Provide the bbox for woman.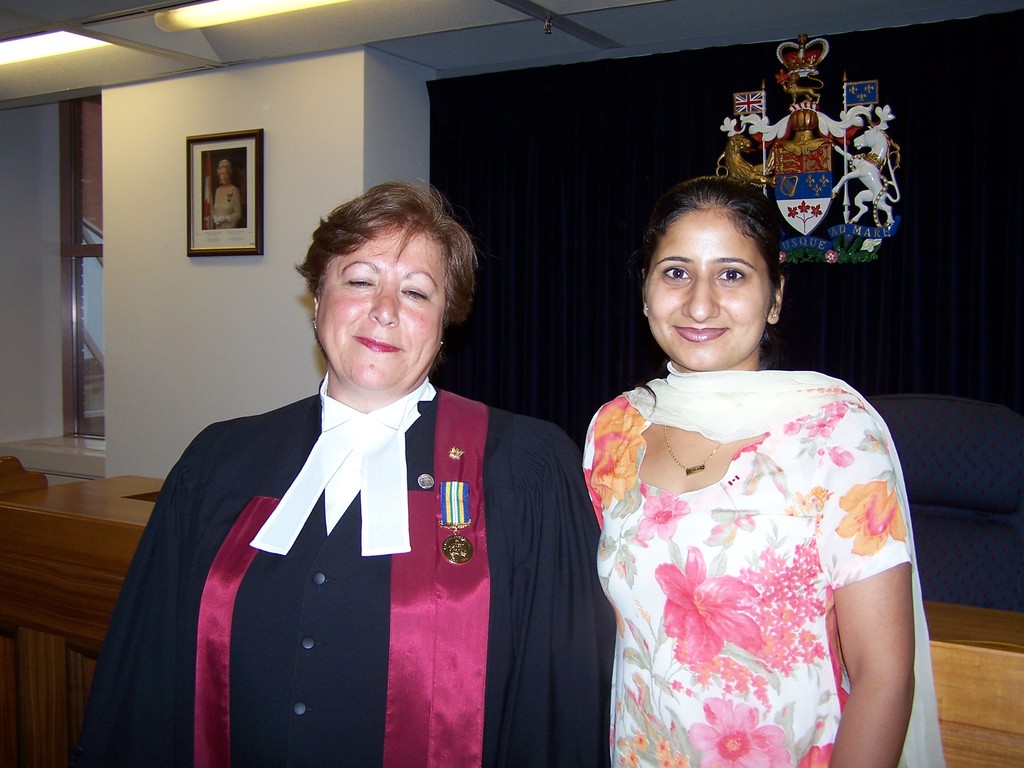
<box>557,157,920,767</box>.
